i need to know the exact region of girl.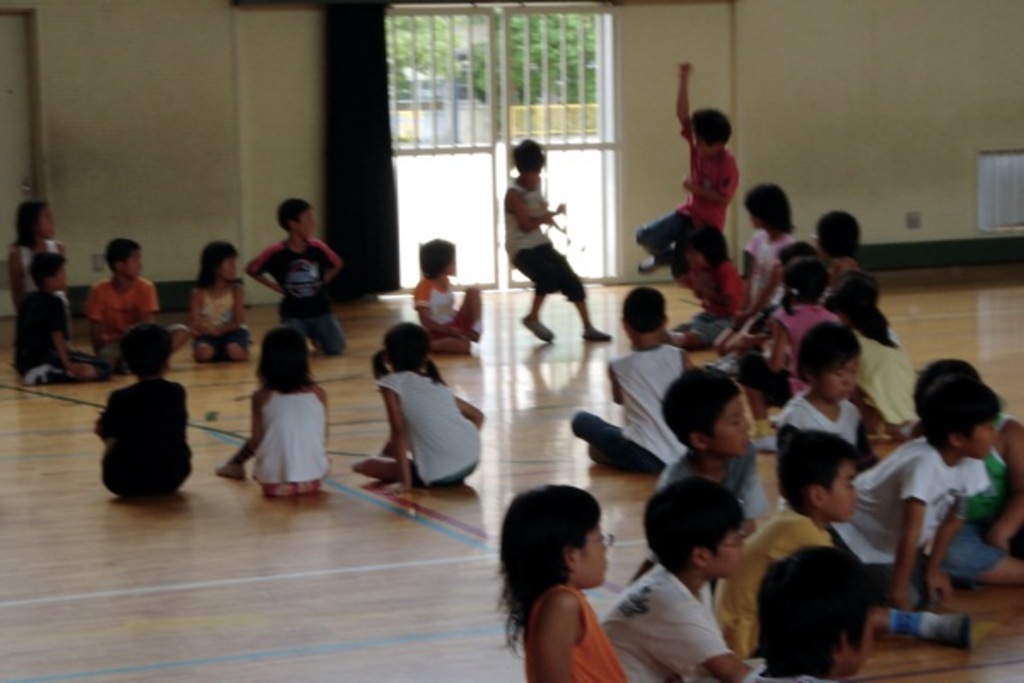
Region: rect(406, 234, 486, 352).
